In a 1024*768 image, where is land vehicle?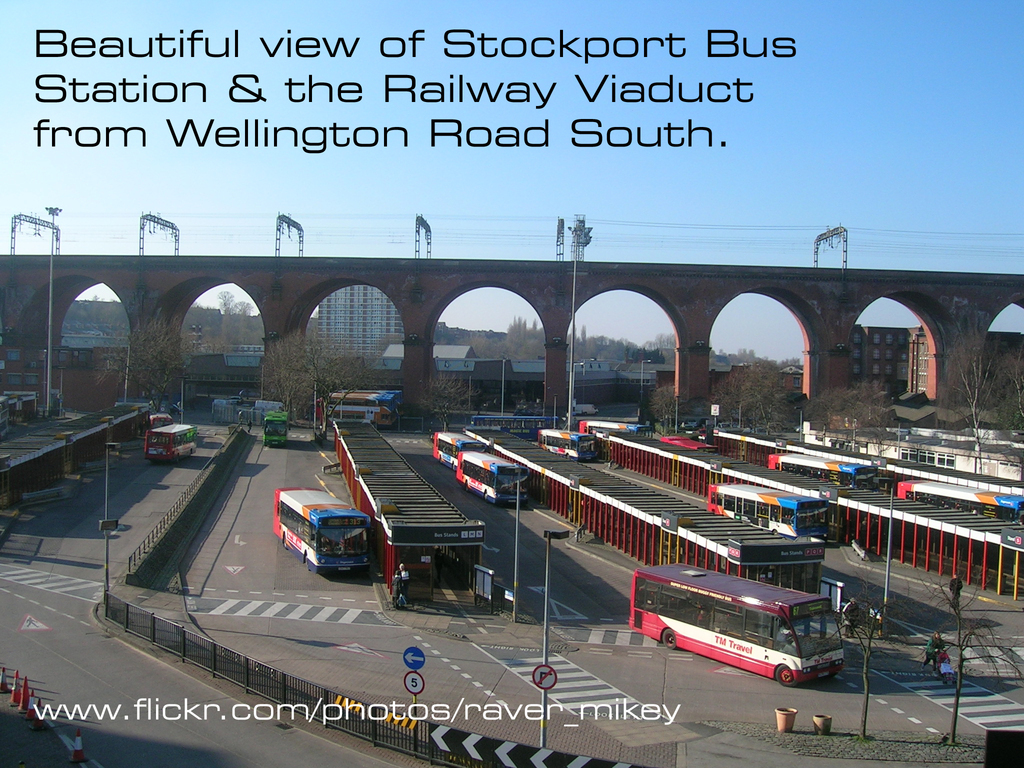
locate(266, 500, 383, 584).
